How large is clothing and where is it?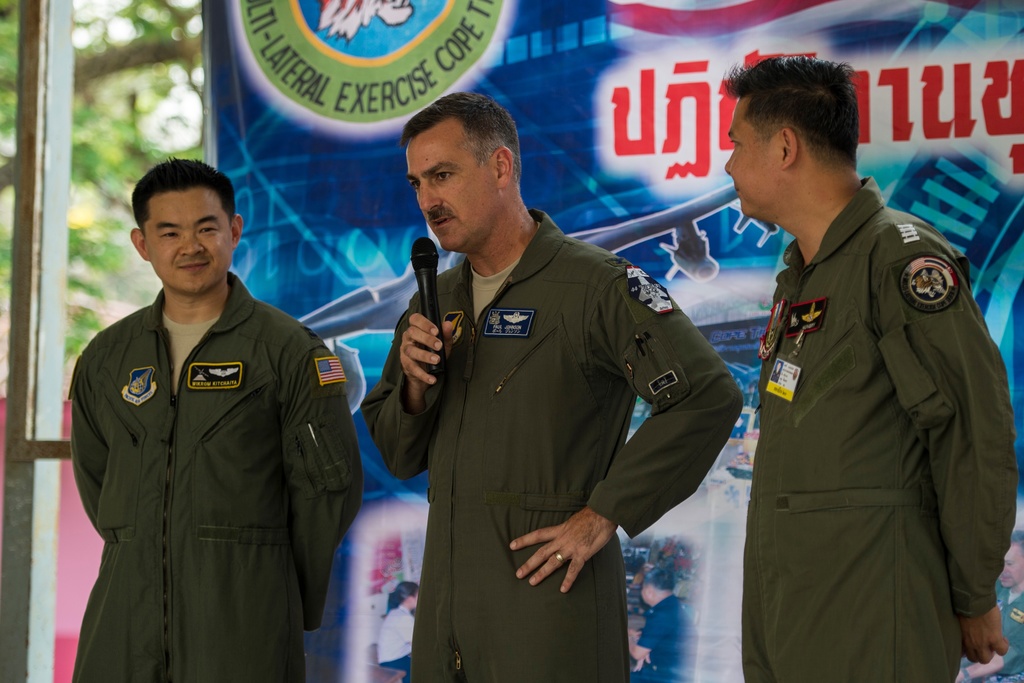
Bounding box: bbox=(360, 204, 746, 682).
